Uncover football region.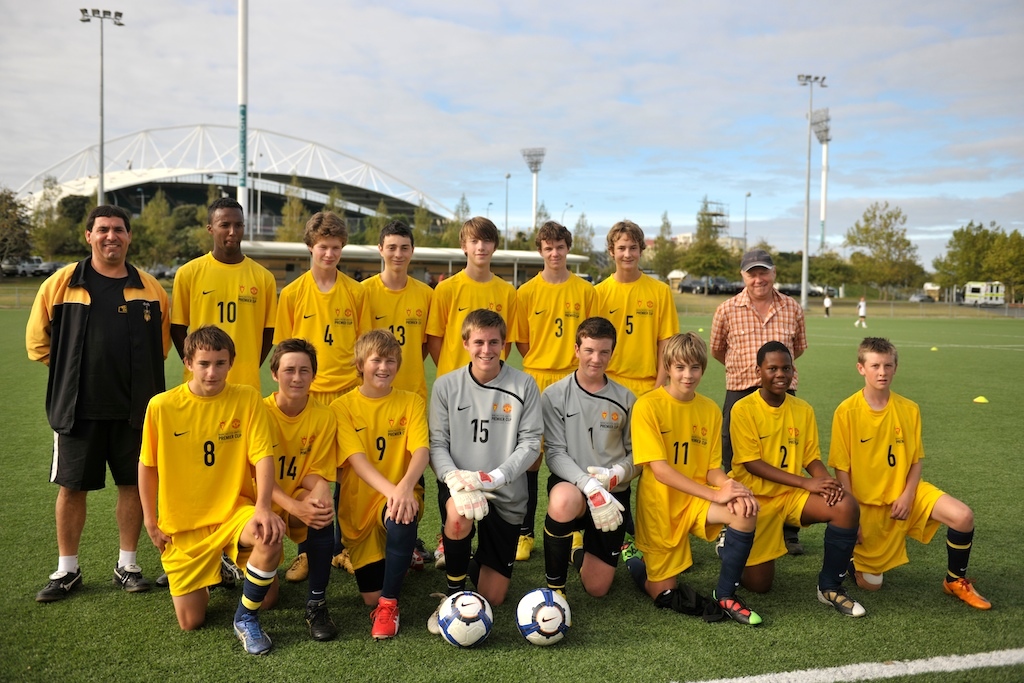
Uncovered: [left=436, top=583, right=497, bottom=647].
